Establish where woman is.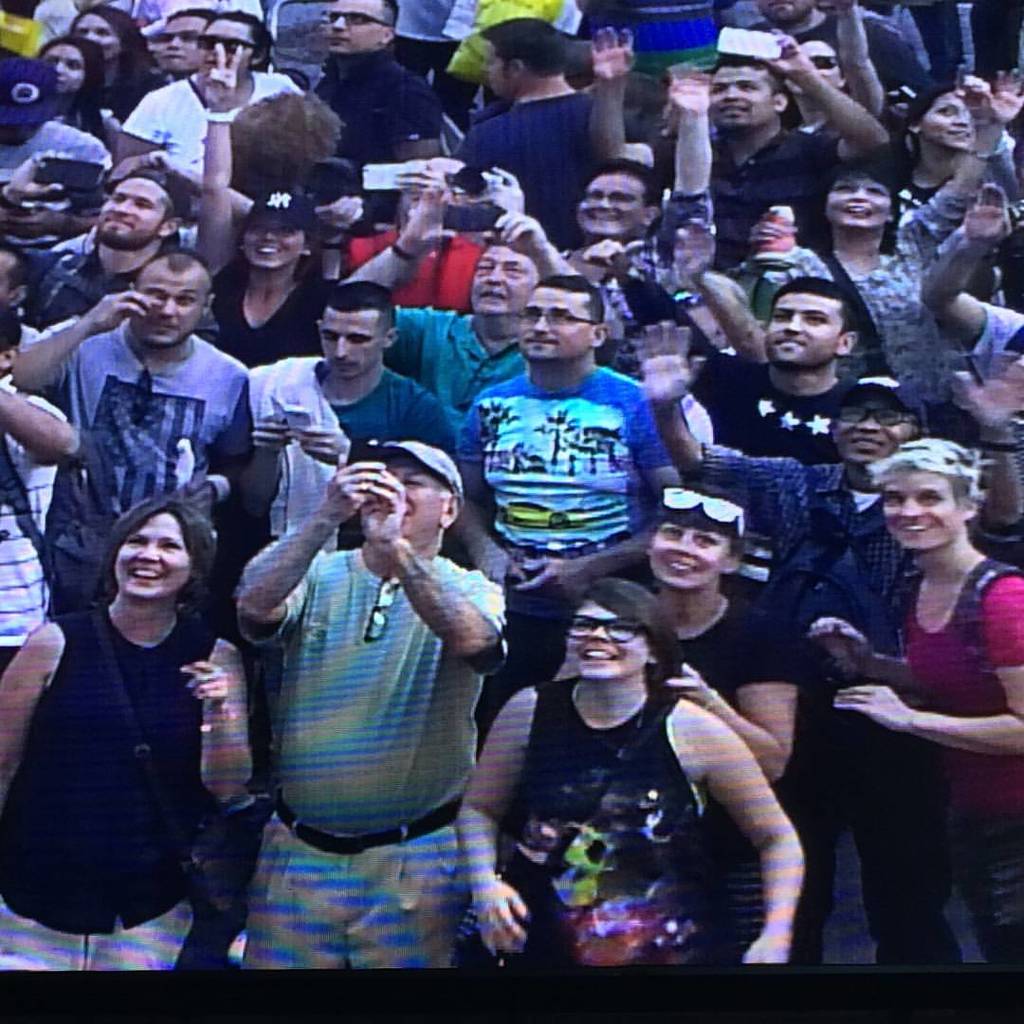
Established at box(69, 5, 168, 90).
